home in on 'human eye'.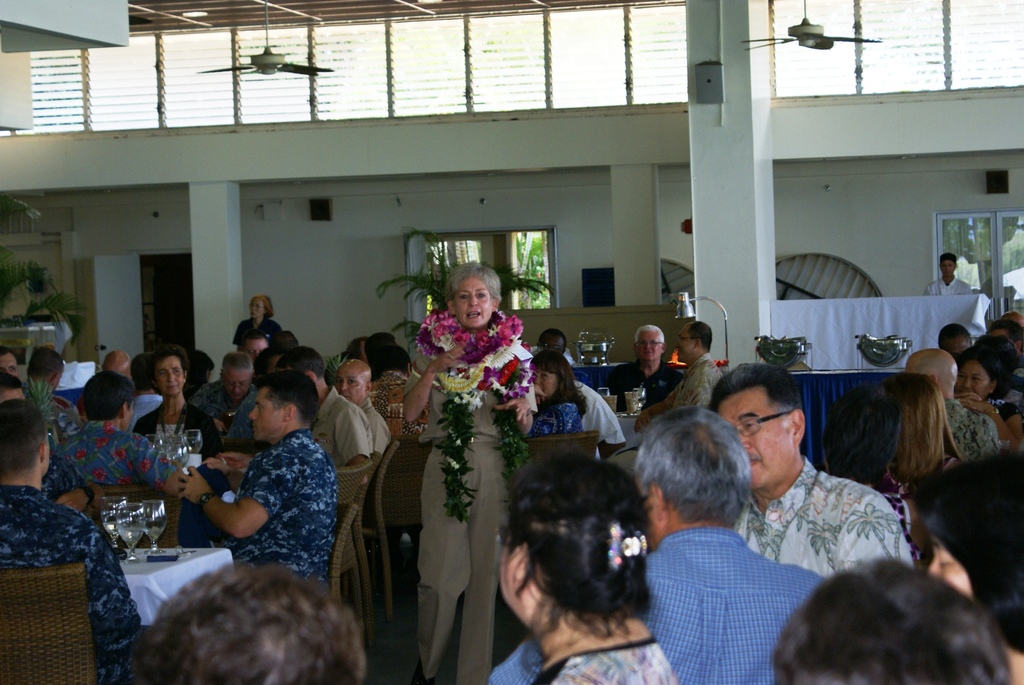
Homed in at x1=9, y1=365, x2=15, y2=374.
